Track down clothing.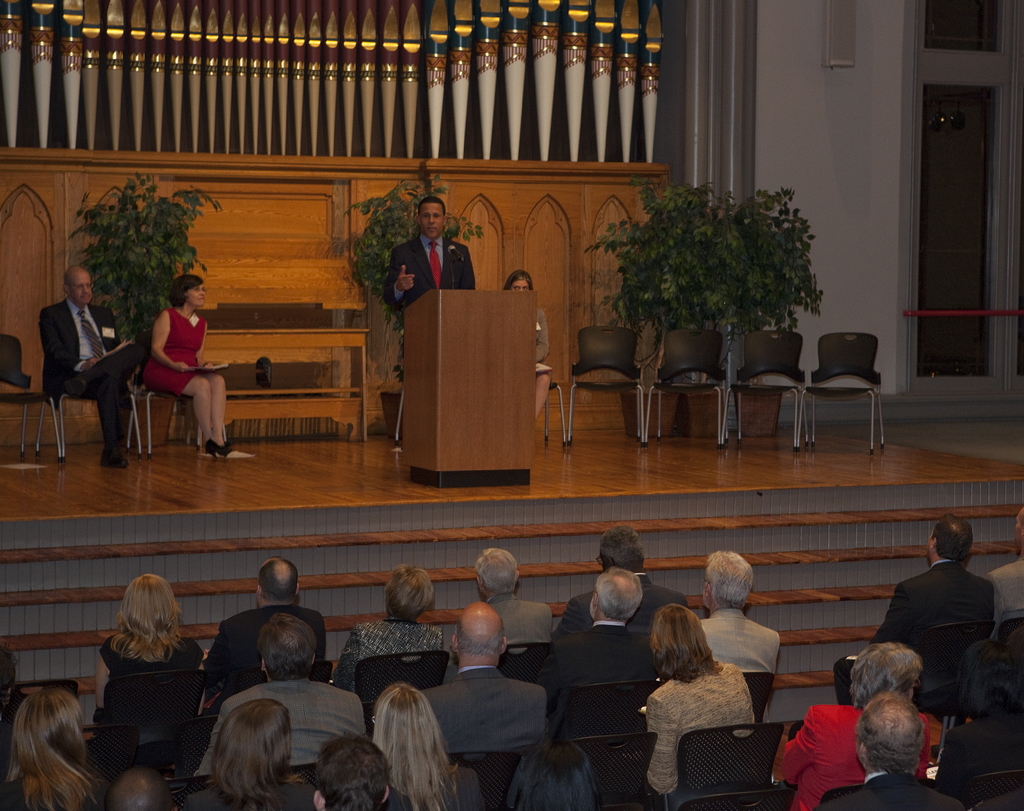
Tracked to 938:699:1023:808.
